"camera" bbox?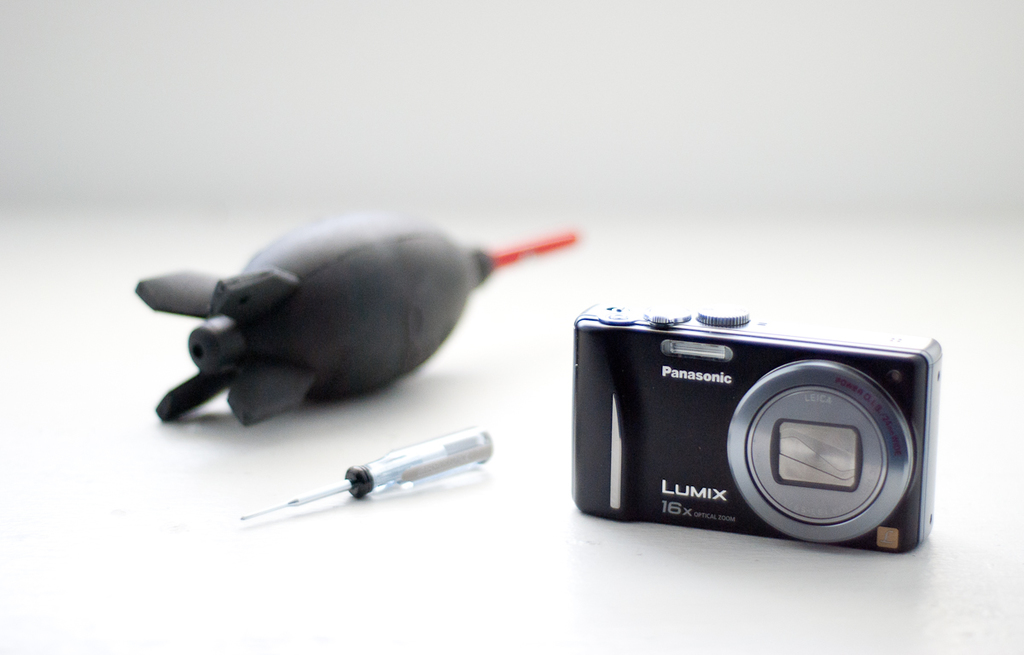
rect(573, 299, 934, 550)
